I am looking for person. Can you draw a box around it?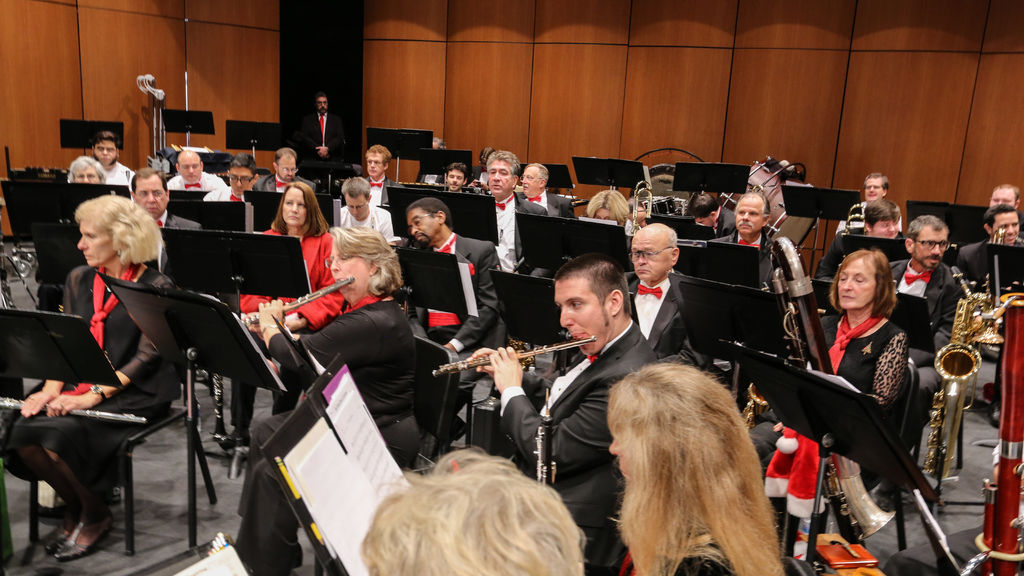
Sure, the bounding box is 470 141 512 192.
